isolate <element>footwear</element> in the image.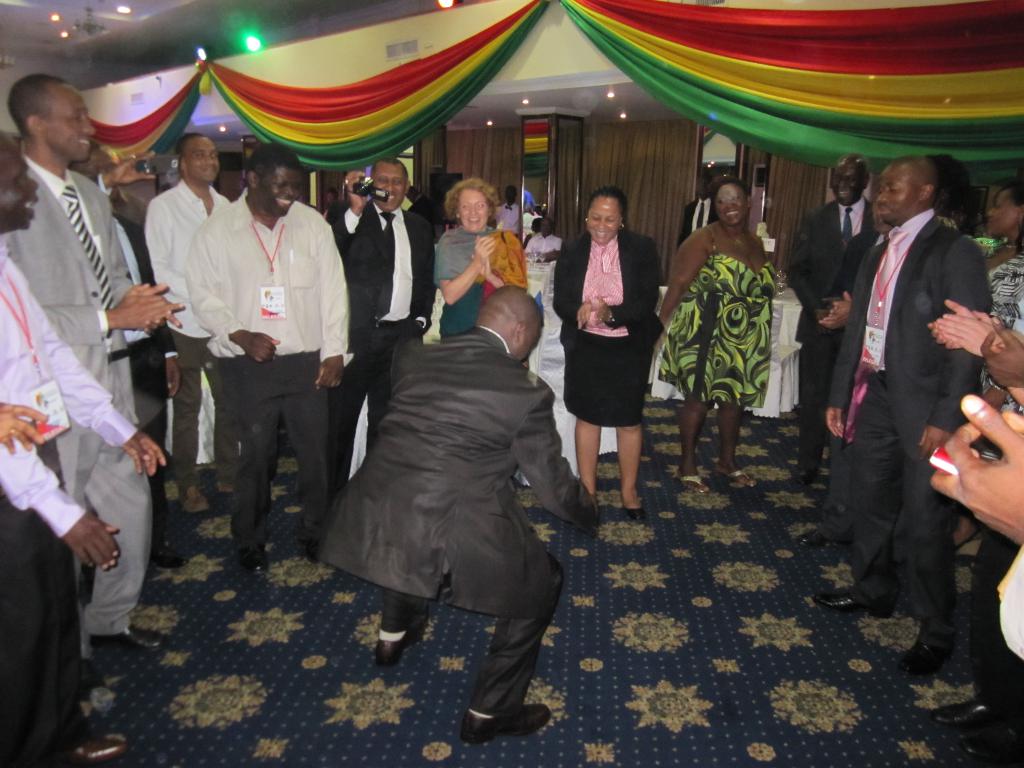
Isolated region: [left=376, top=624, right=419, bottom=666].
